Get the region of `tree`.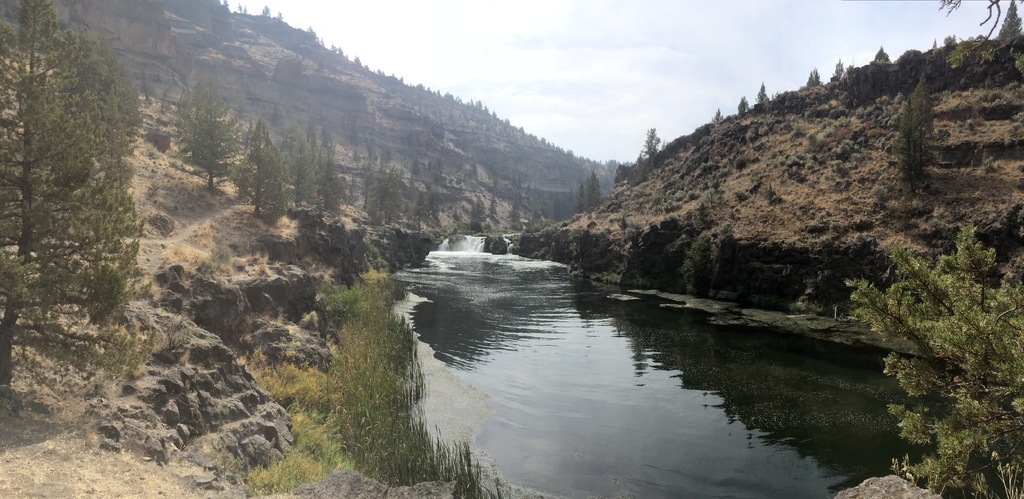
detection(0, 0, 1023, 498).
